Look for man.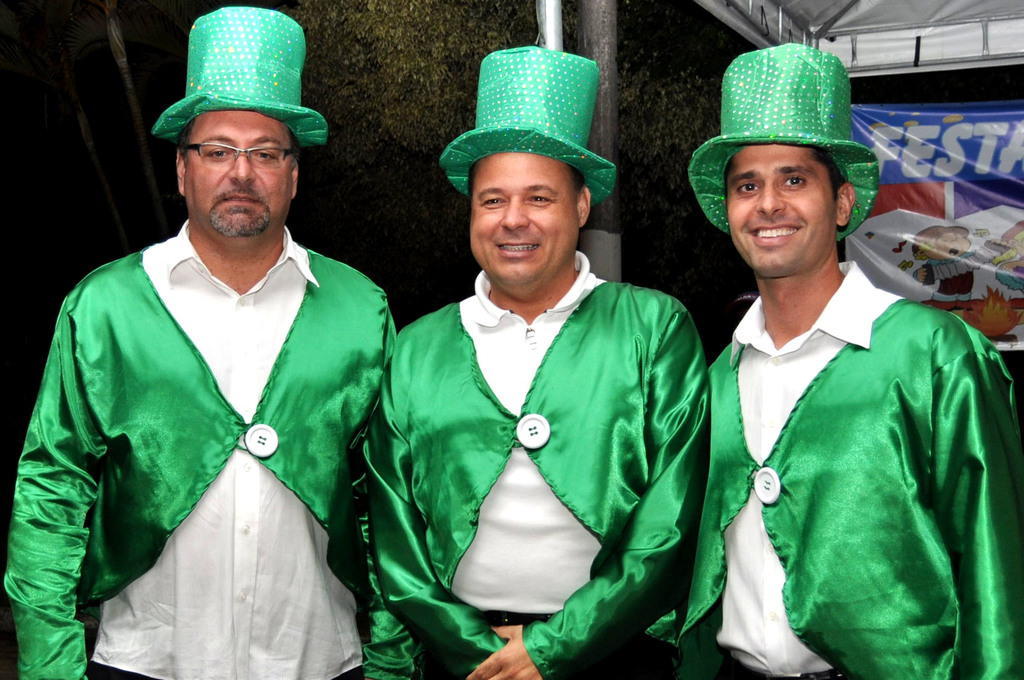
Found: l=365, t=70, r=728, b=663.
